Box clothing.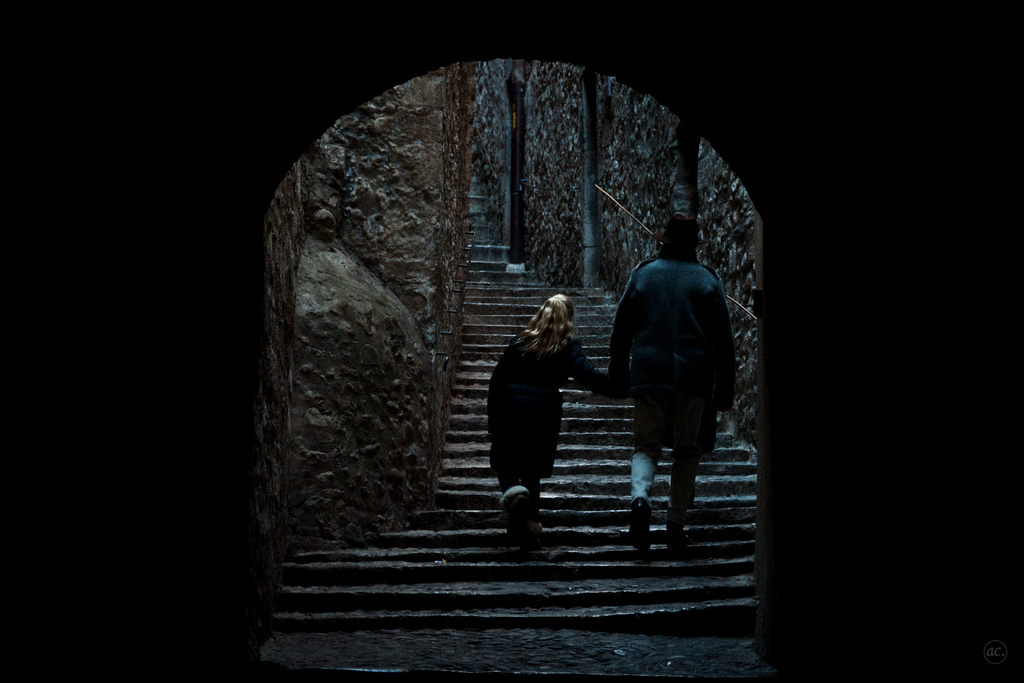
[614,255,740,450].
